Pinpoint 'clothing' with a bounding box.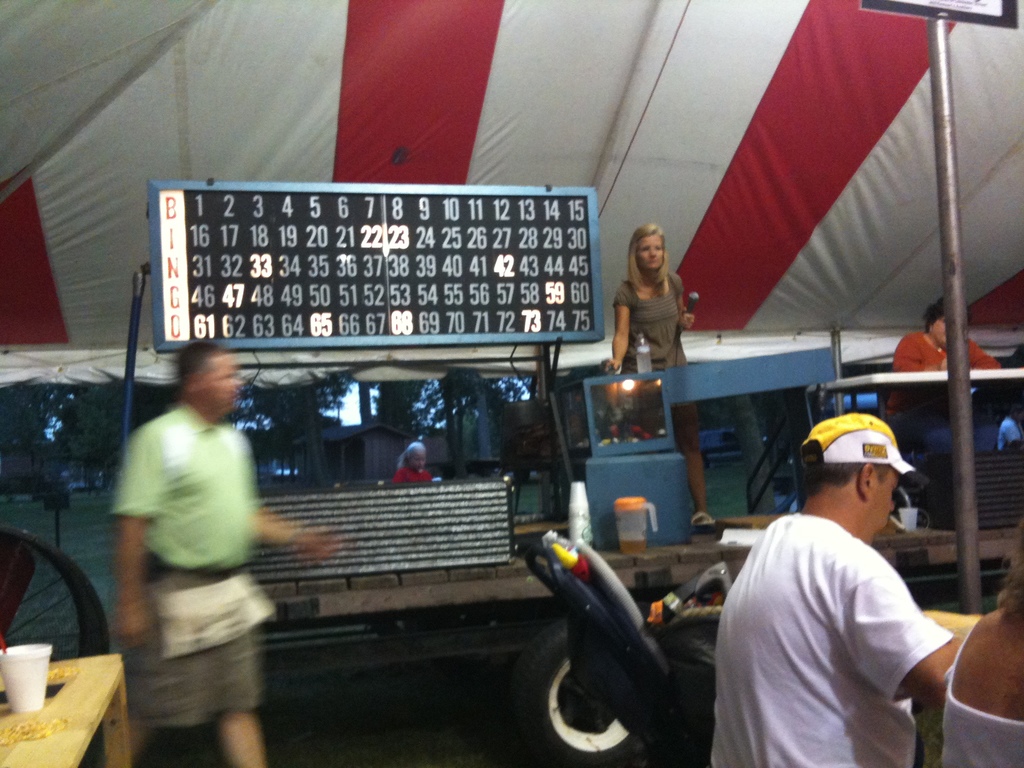
<region>991, 417, 1023, 457</region>.
